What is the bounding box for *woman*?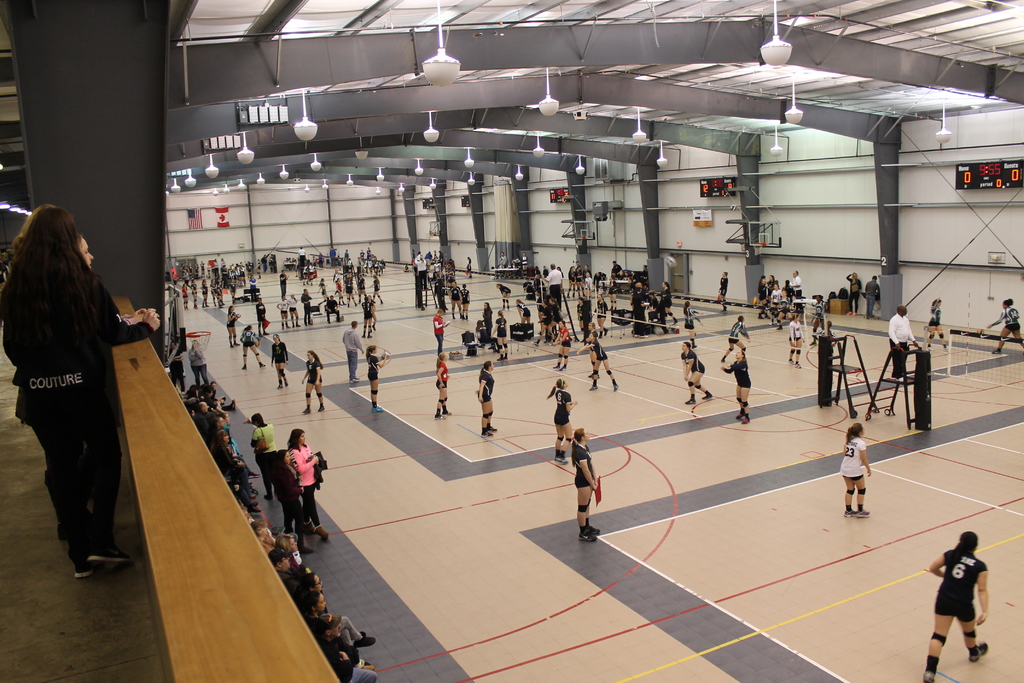
987:299:1023:355.
